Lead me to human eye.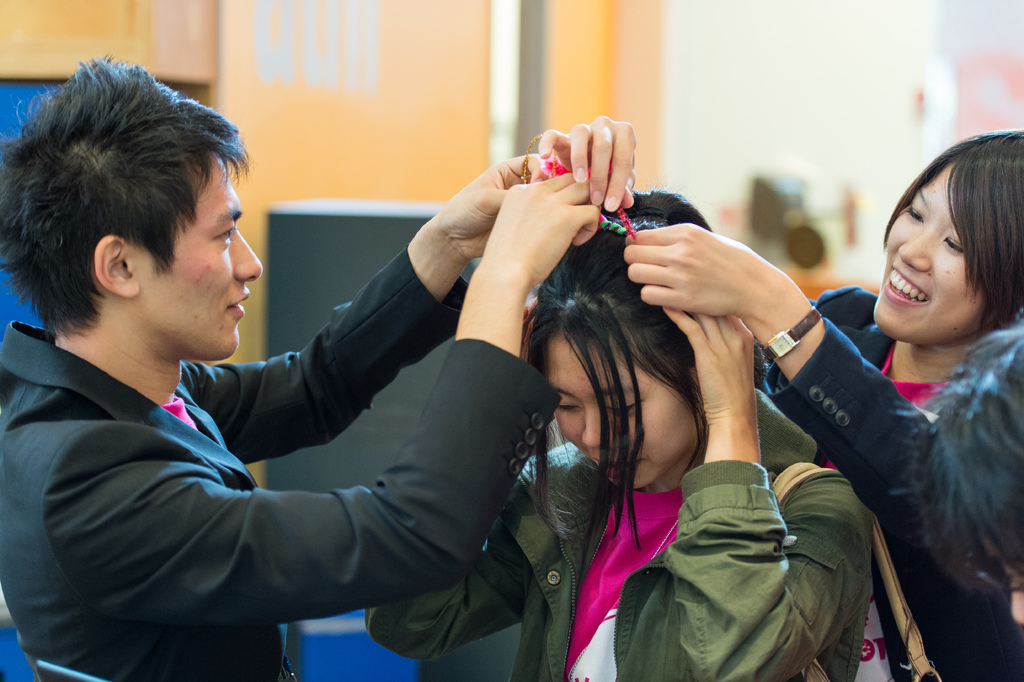
Lead to locate(605, 398, 643, 414).
